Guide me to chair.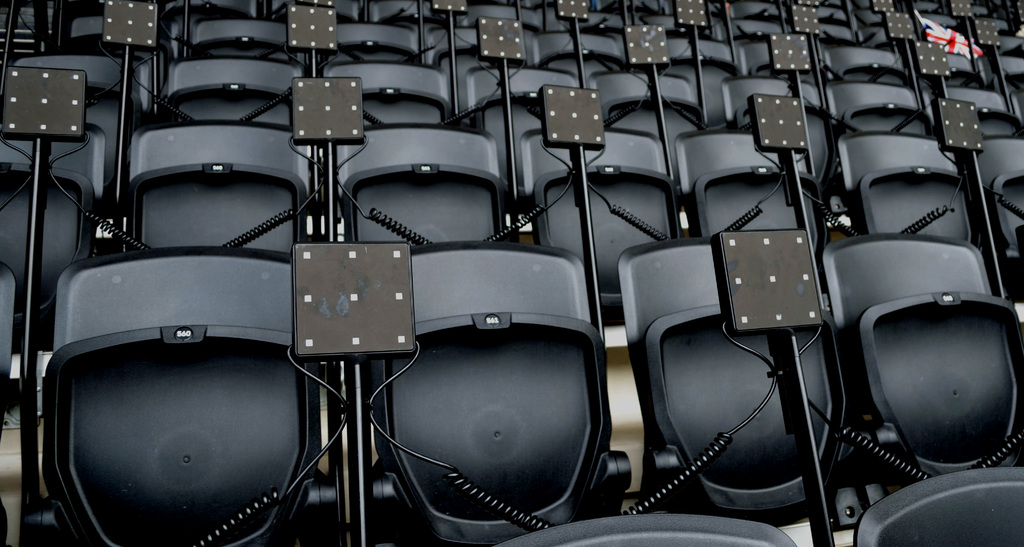
Guidance: rect(748, 37, 819, 87).
